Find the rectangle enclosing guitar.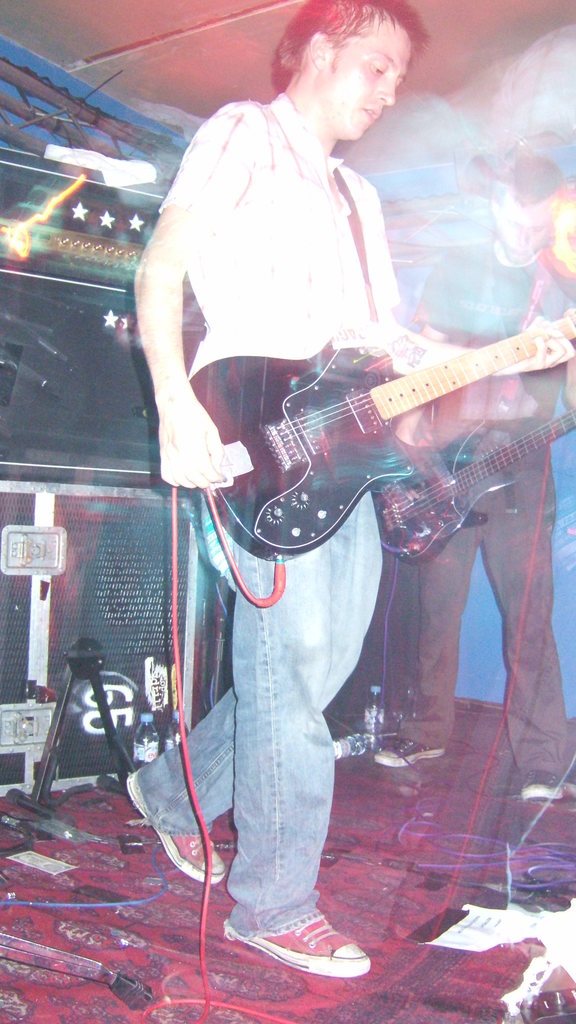
box=[182, 317, 575, 559].
